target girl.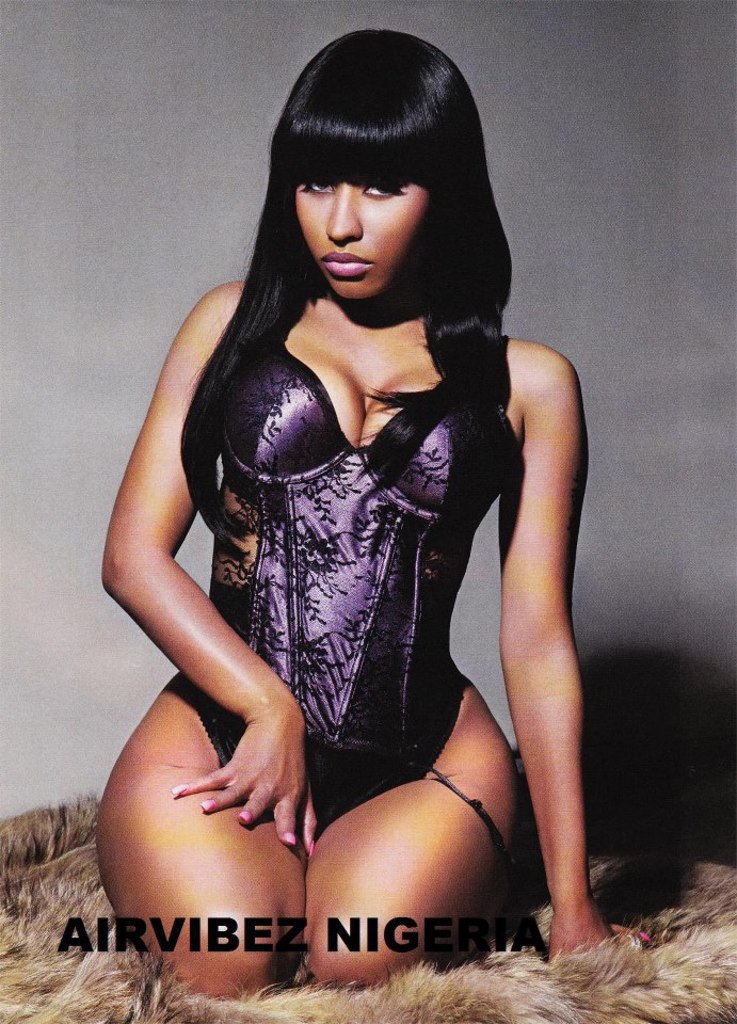
Target region: [x1=91, y1=23, x2=639, y2=997].
